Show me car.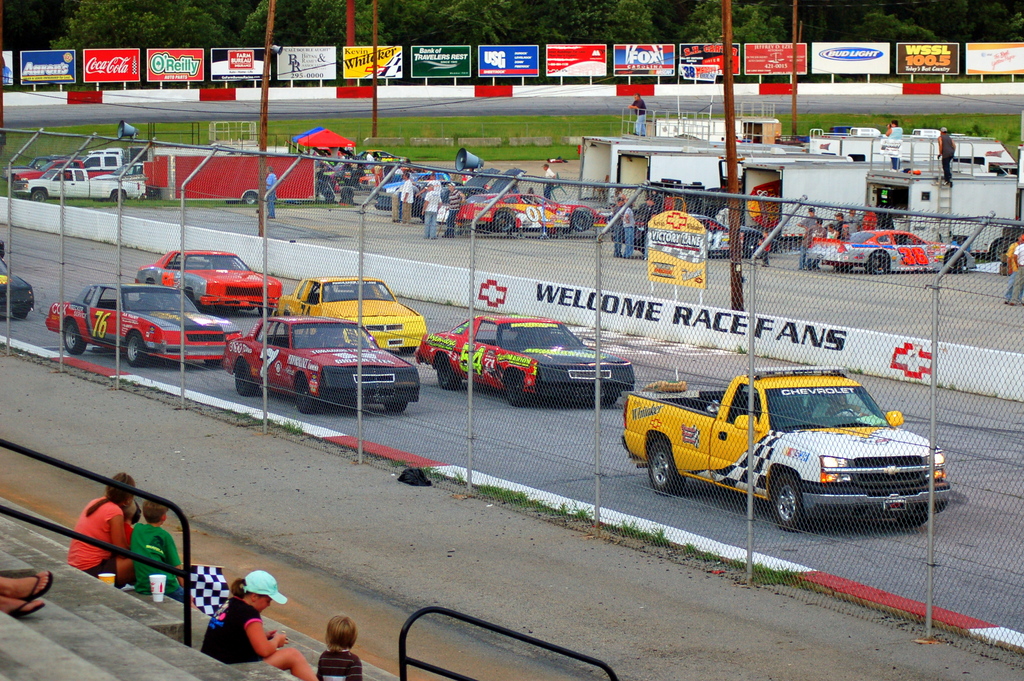
car is here: 807:227:977:273.
